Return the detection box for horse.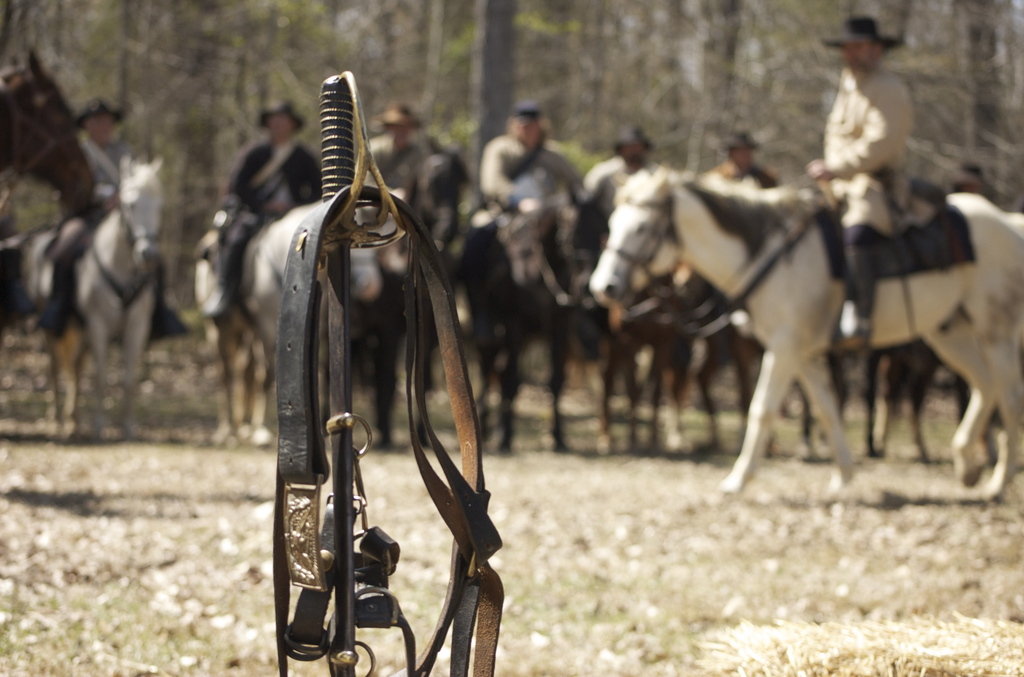
689 172 781 459.
